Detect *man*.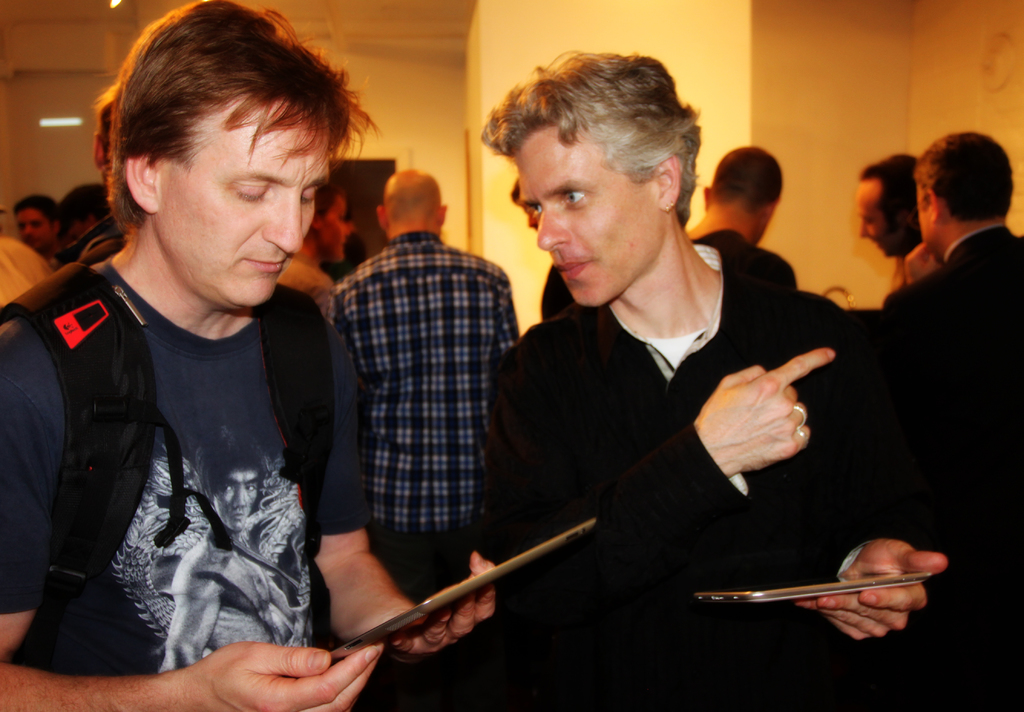
Detected at crop(0, 0, 496, 711).
